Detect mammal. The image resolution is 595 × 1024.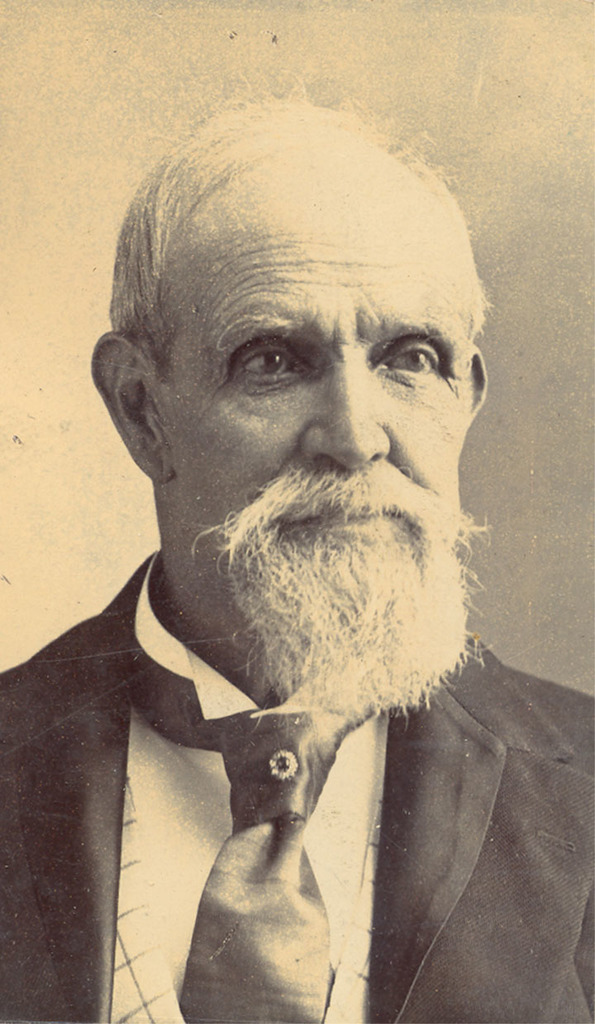
(54, 55, 530, 1023).
